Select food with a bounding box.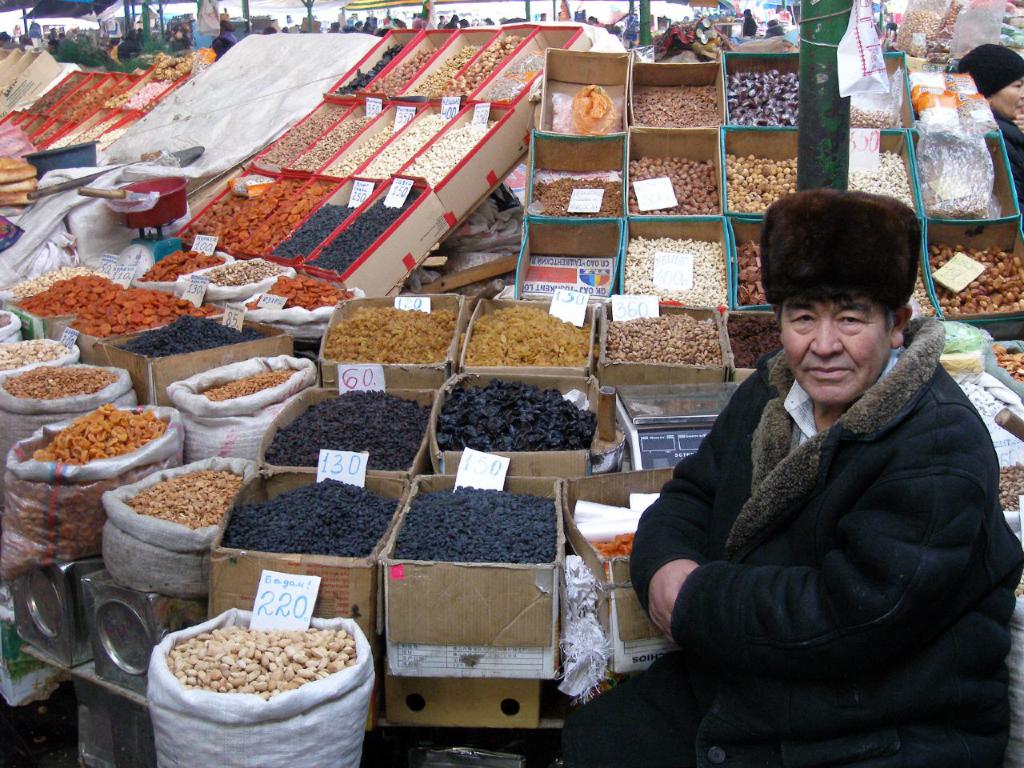
(182, 178, 338, 258).
